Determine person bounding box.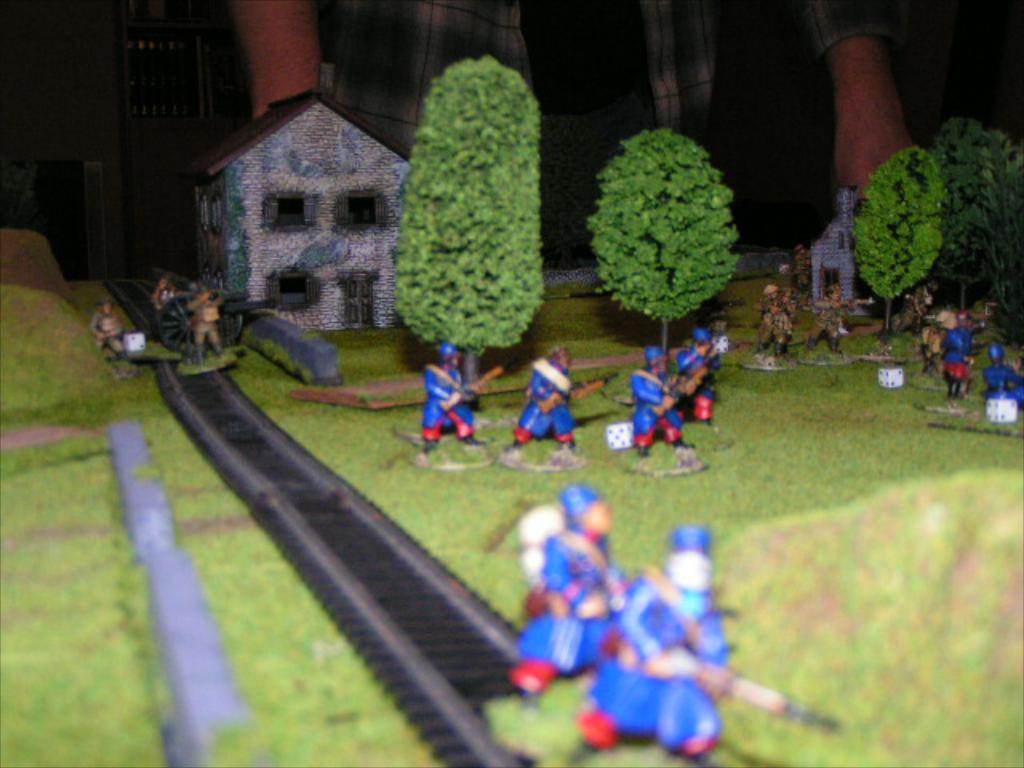
Determined: [938,314,979,403].
